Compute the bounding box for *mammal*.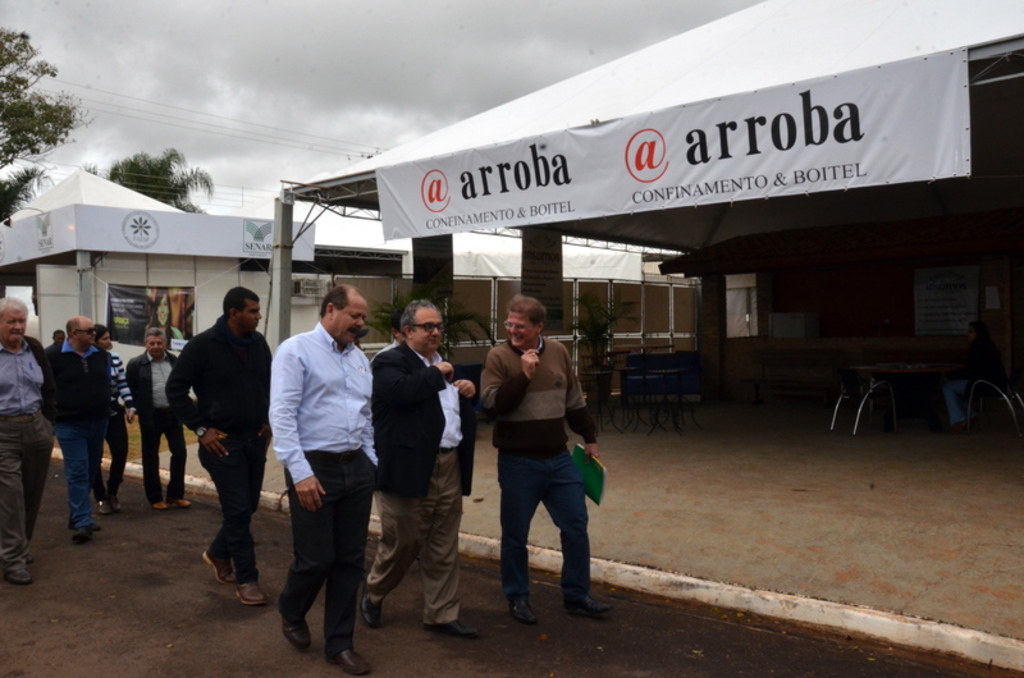
(x1=370, y1=296, x2=474, y2=637).
